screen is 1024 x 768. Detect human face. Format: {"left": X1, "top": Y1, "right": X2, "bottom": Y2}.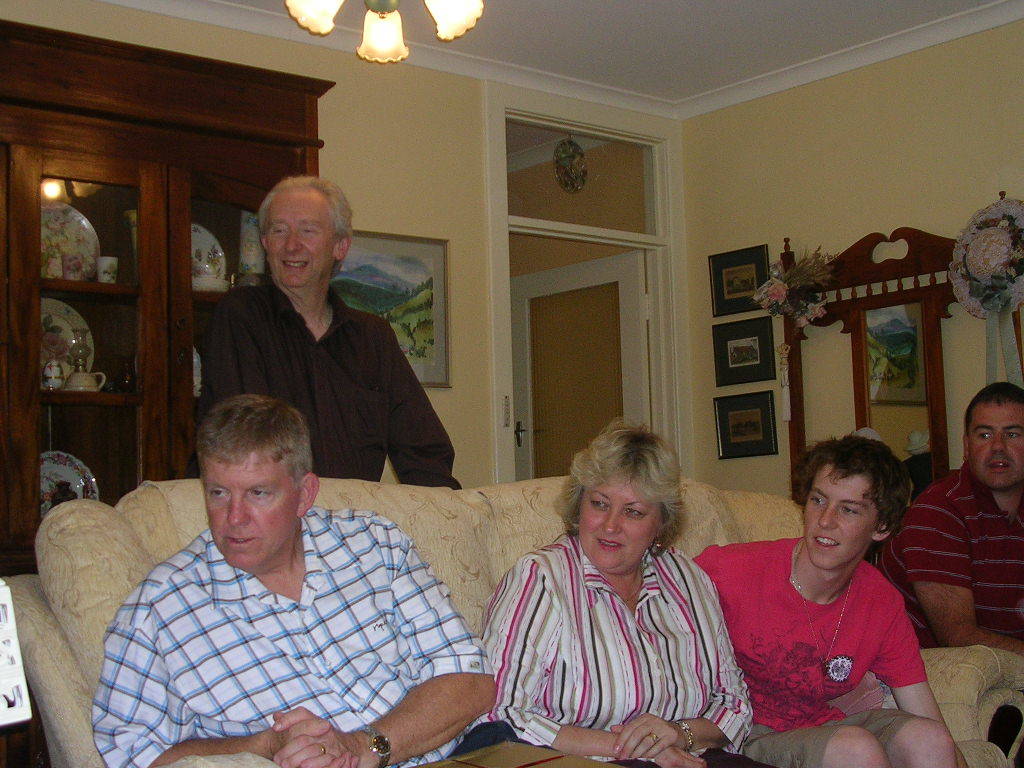
{"left": 576, "top": 475, "right": 665, "bottom": 568}.
